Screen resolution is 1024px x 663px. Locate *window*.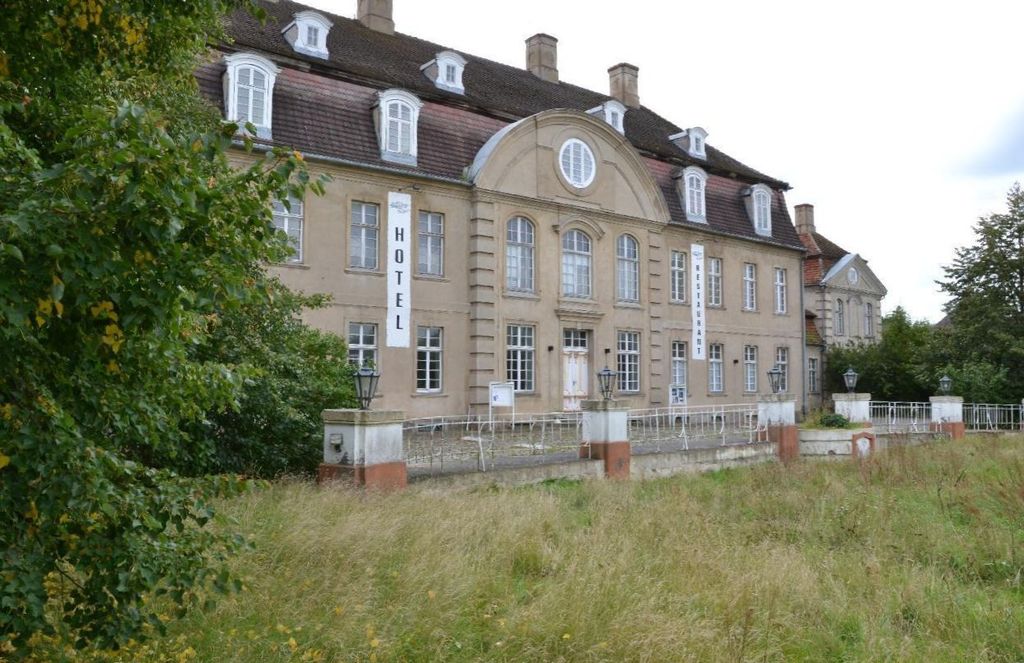
BBox(297, 16, 332, 48).
